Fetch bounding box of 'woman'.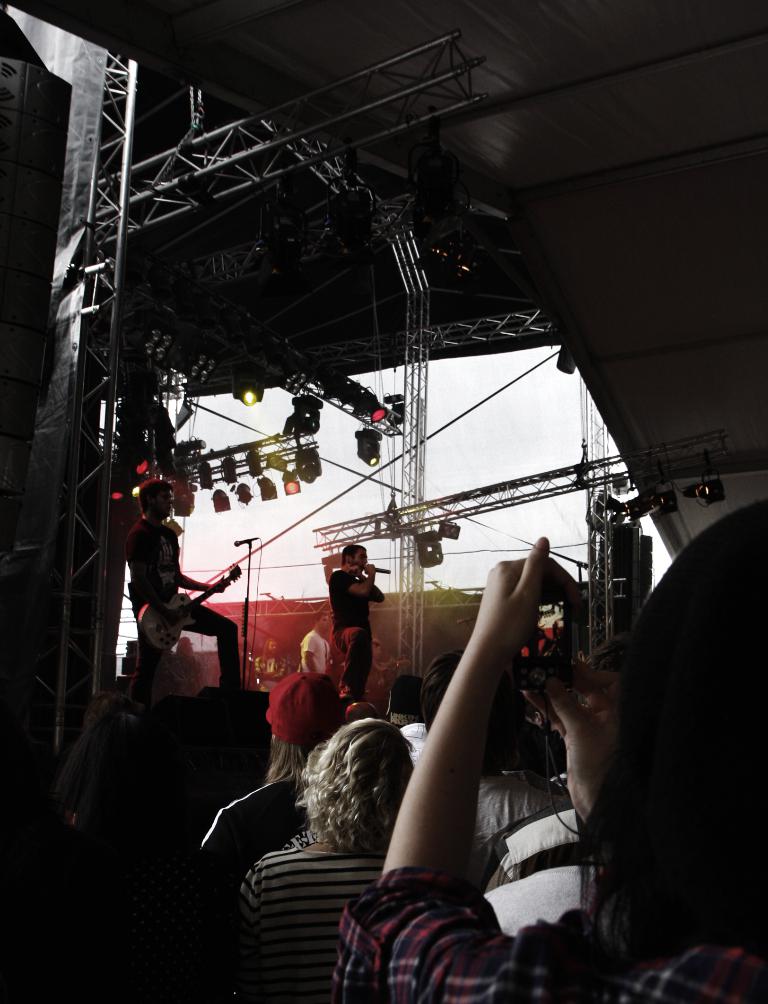
Bbox: l=328, t=504, r=767, b=1003.
